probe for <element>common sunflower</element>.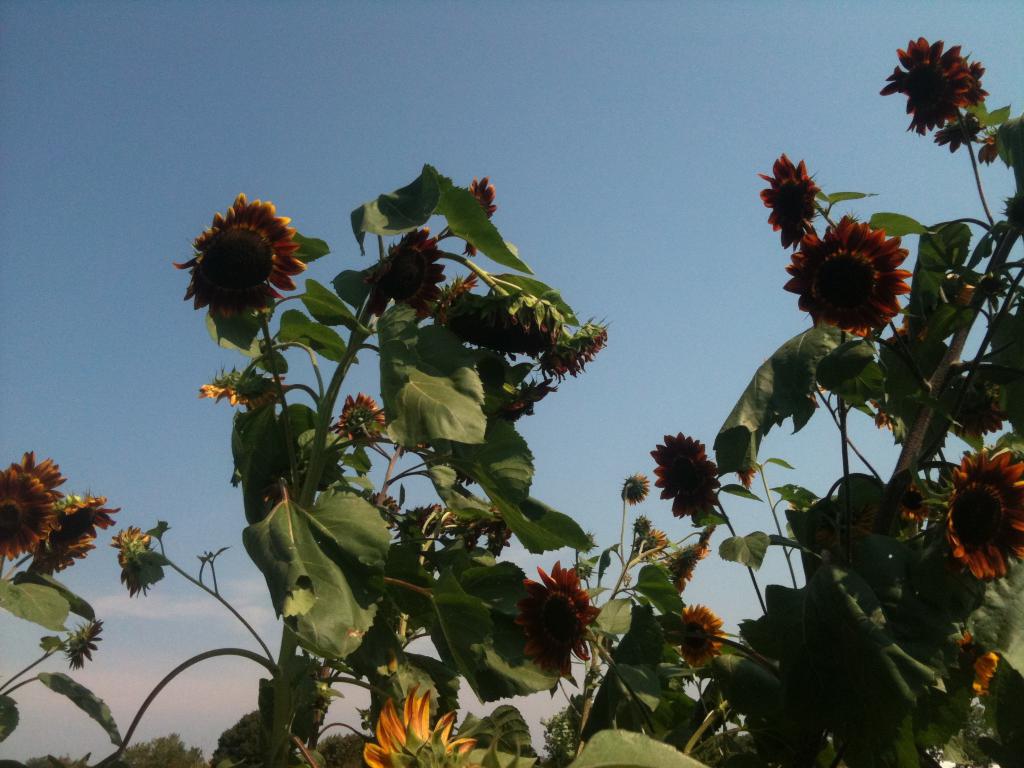
Probe result: bbox=(339, 395, 399, 438).
